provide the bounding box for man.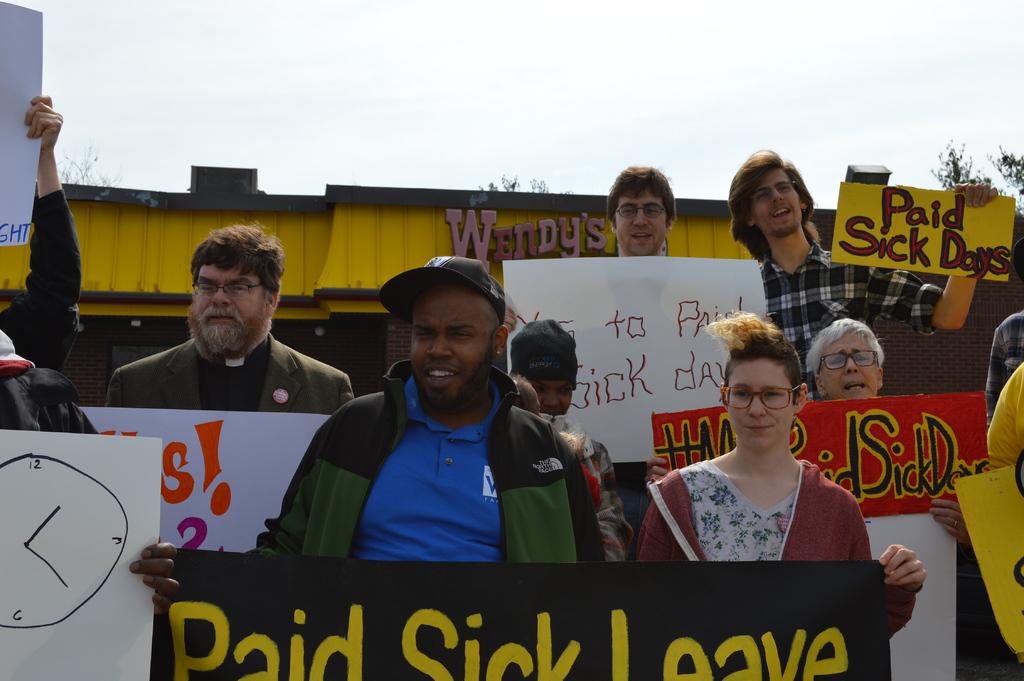
234/258/605/570.
